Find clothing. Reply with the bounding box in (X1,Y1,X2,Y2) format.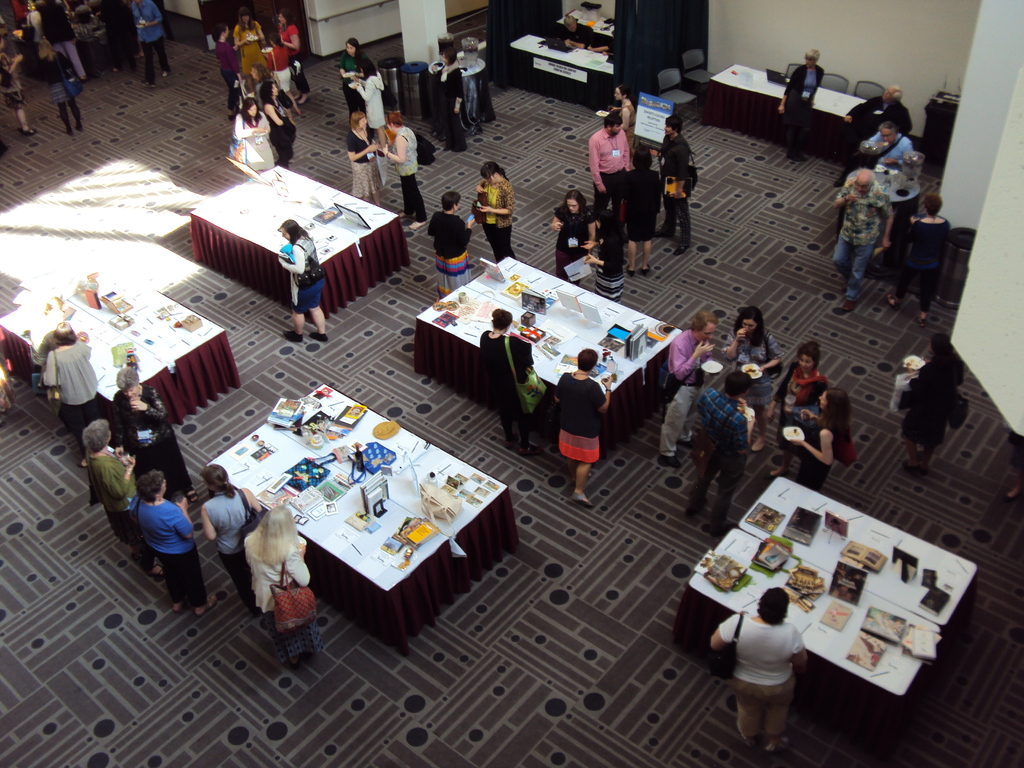
(619,164,665,239).
